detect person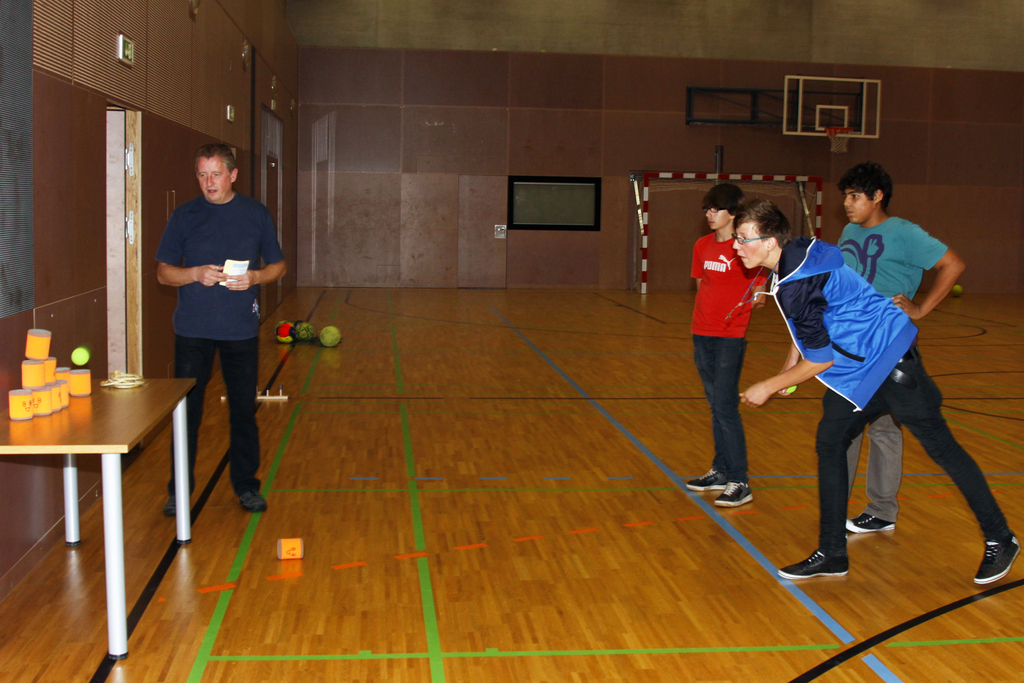
151, 141, 291, 513
